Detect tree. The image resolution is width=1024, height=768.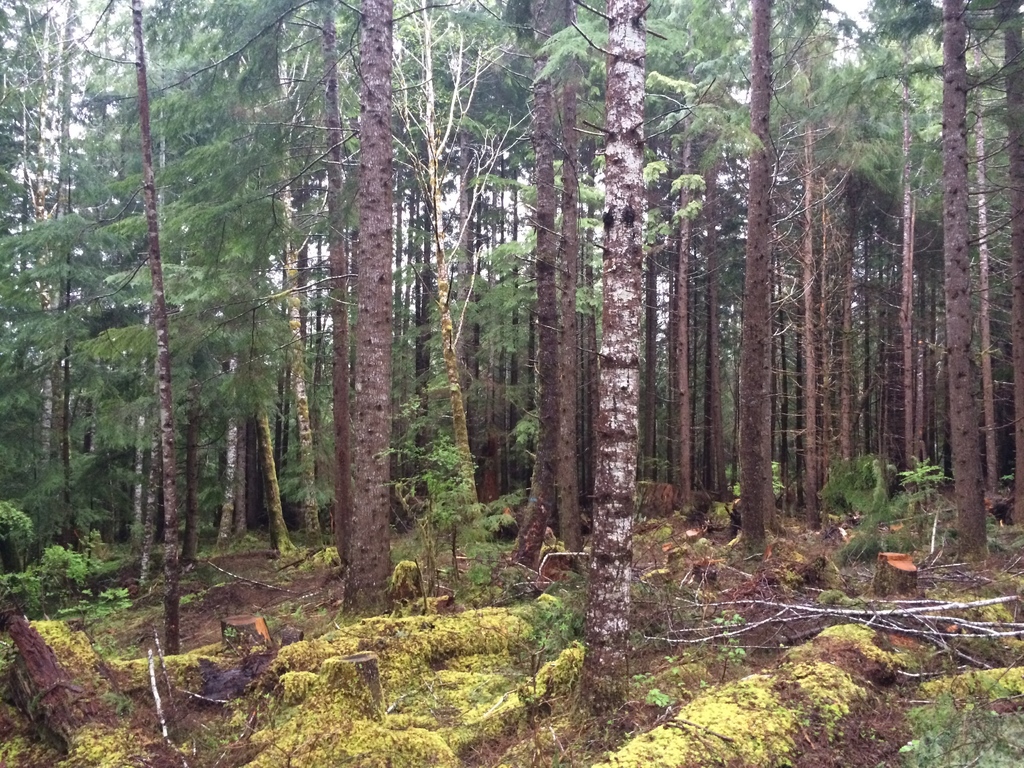
Rect(129, 0, 182, 660).
